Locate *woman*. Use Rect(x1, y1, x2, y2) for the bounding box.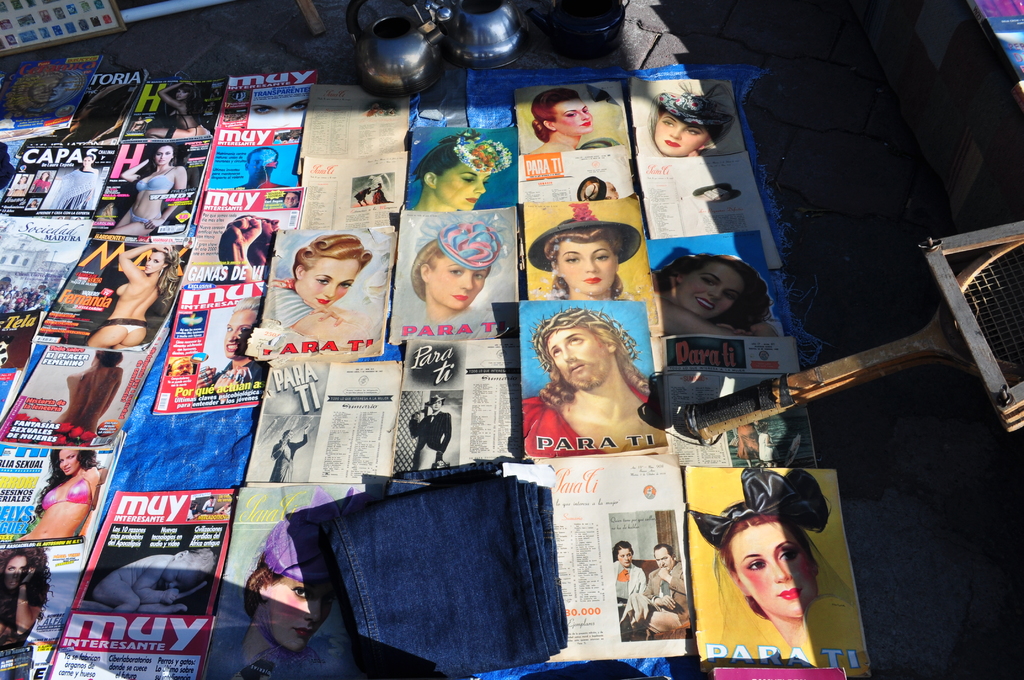
Rect(410, 131, 513, 209).
